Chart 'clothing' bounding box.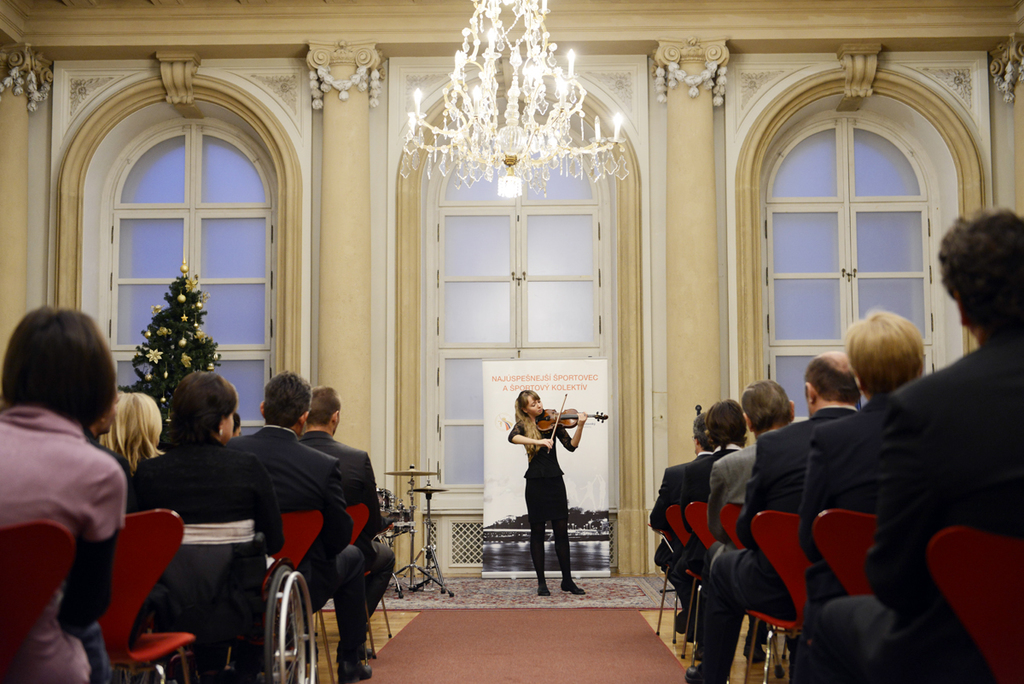
Charted: [x1=668, y1=440, x2=740, y2=627].
